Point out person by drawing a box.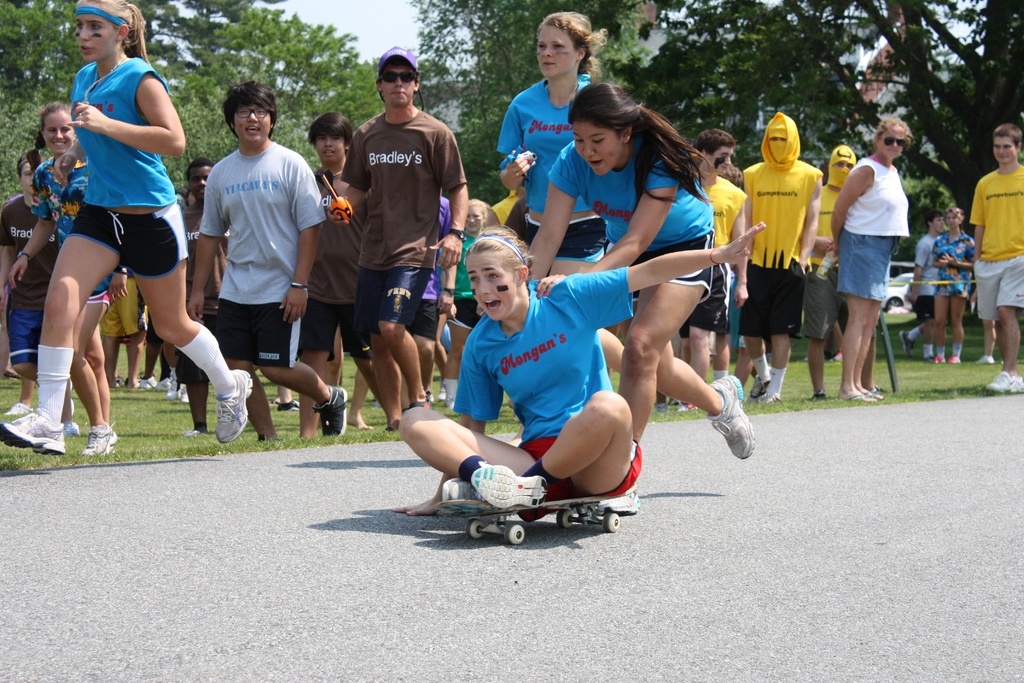
964,113,1023,397.
